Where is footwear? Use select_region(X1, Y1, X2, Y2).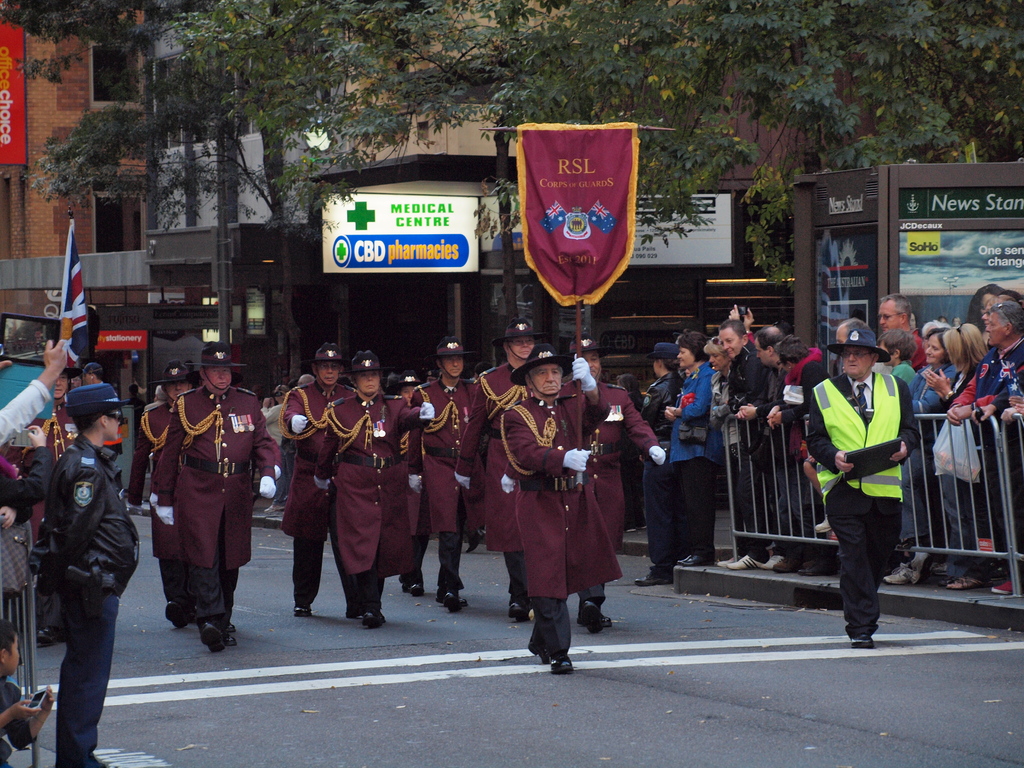
select_region(548, 651, 573, 675).
